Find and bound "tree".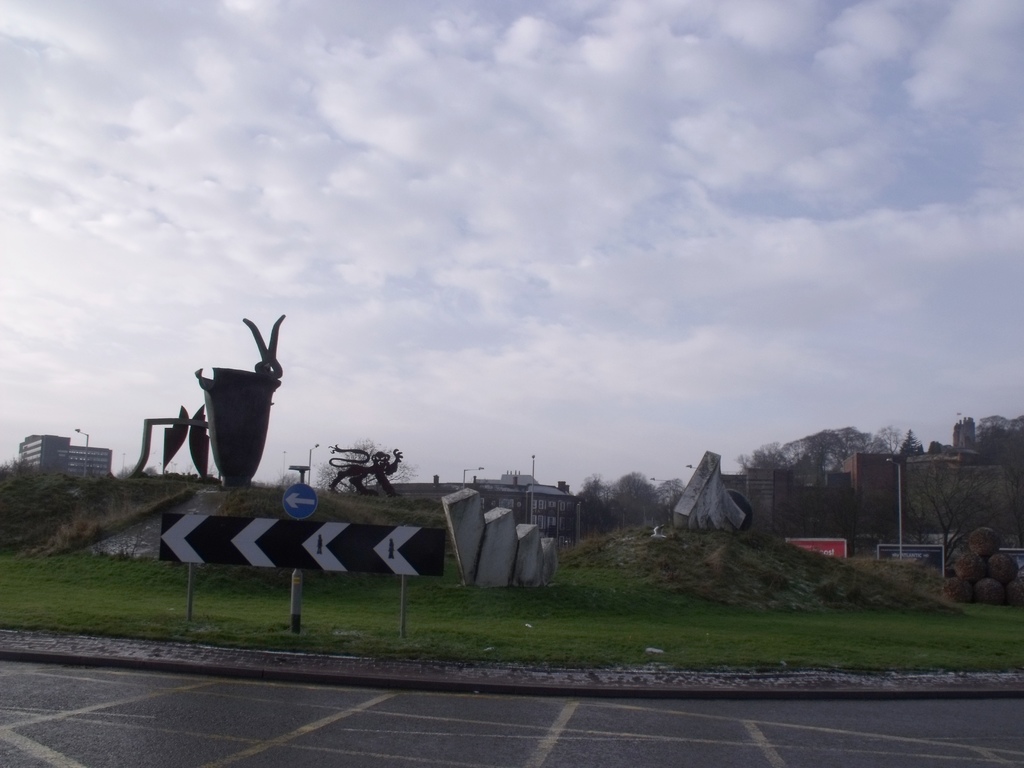
Bound: 900,429,928,461.
